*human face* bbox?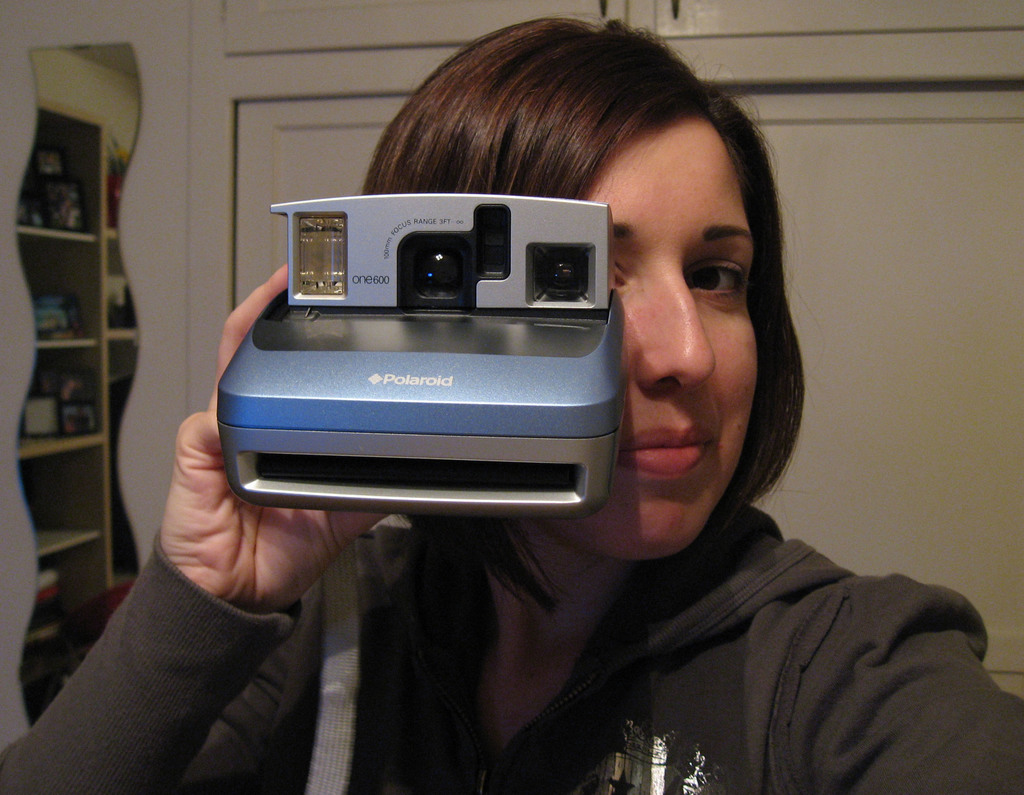
pyautogui.locateOnScreen(535, 120, 758, 558)
